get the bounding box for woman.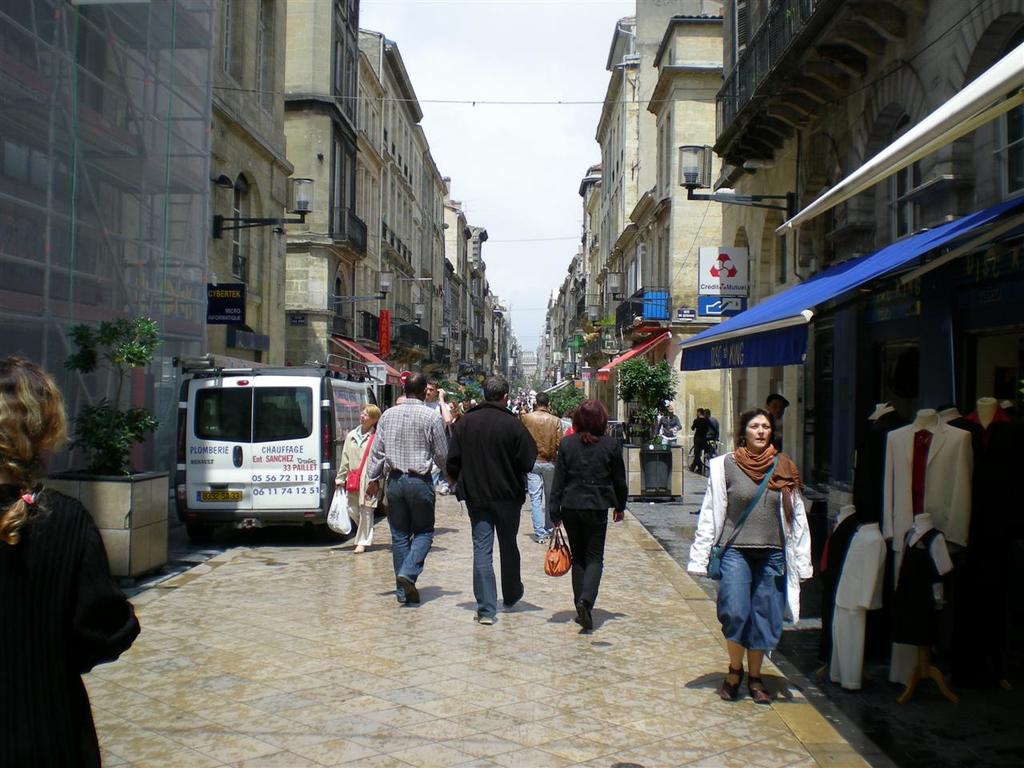
detection(544, 396, 632, 622).
